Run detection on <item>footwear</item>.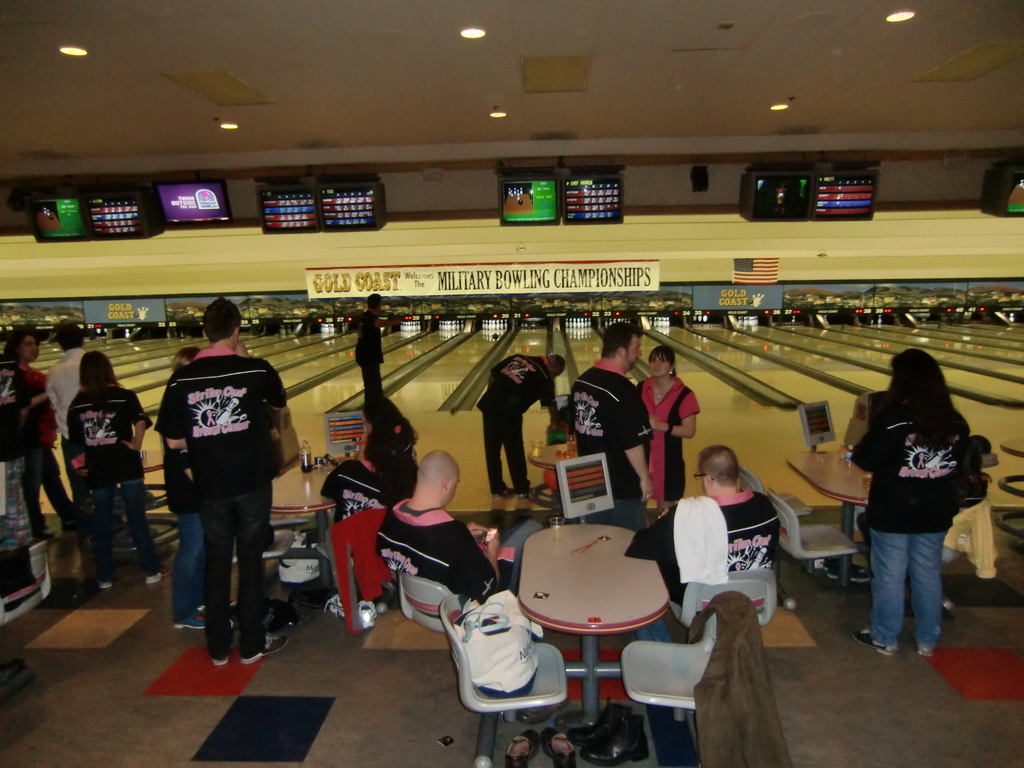
Result: x1=321 y1=589 x2=381 y2=629.
